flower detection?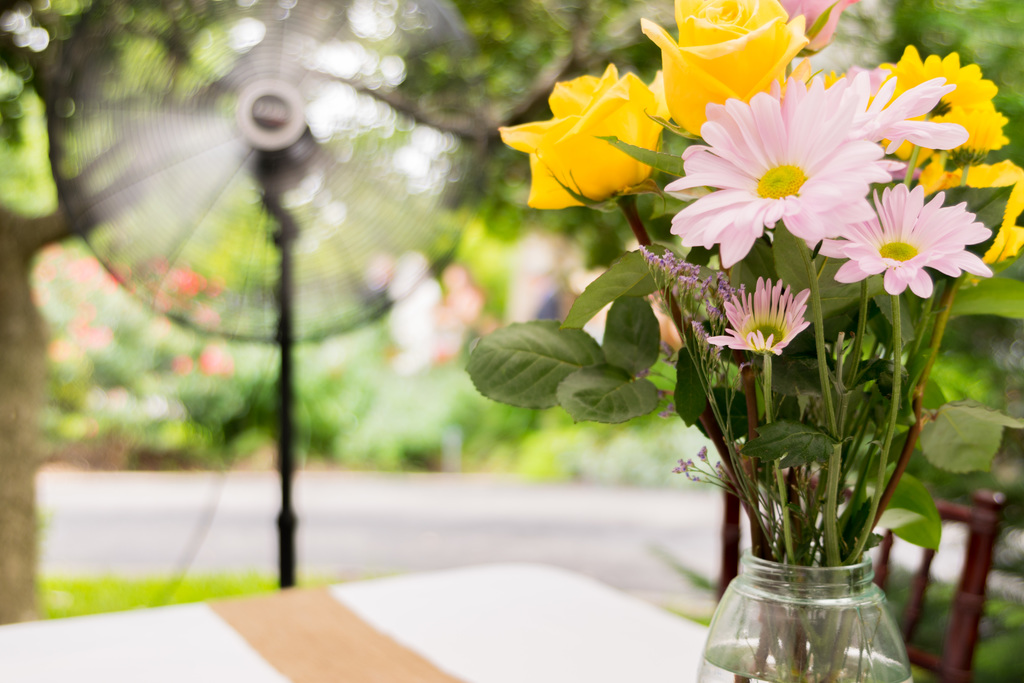
crop(799, 66, 961, 150)
